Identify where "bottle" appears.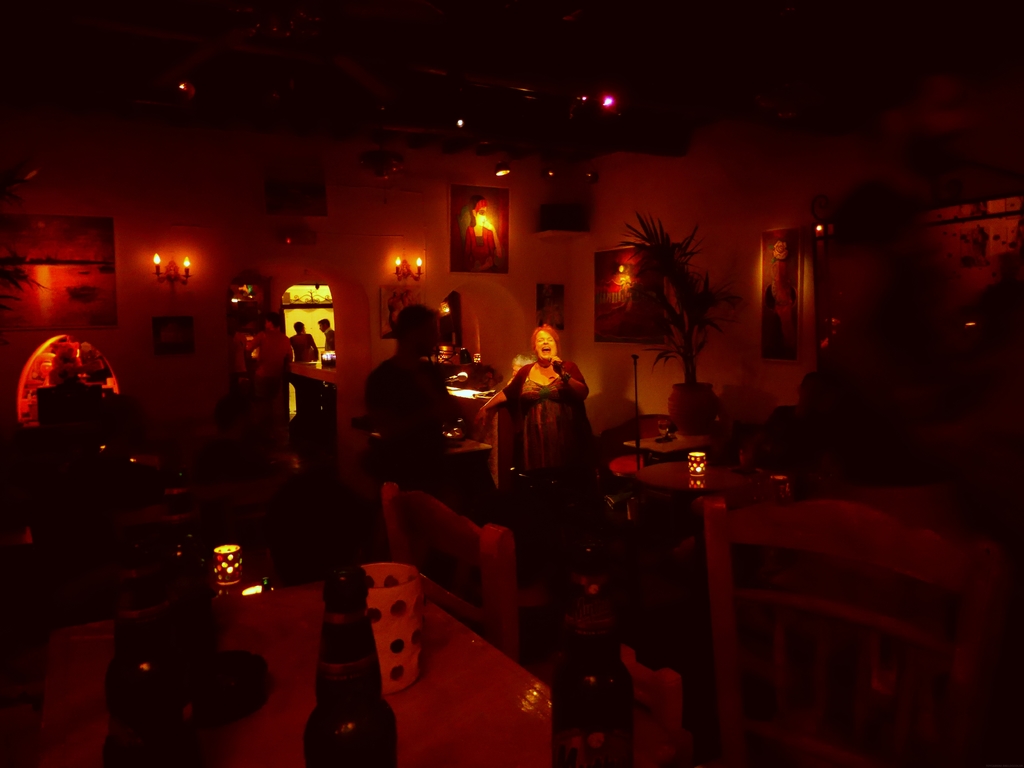
Appears at rect(550, 557, 642, 767).
